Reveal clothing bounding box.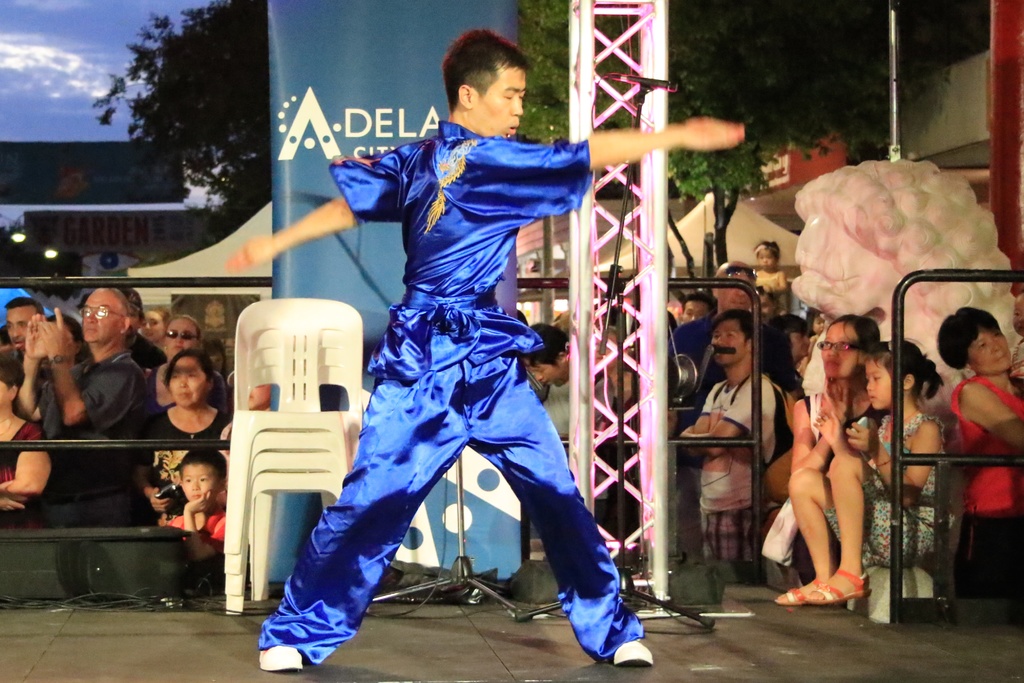
Revealed: <region>138, 404, 228, 525</region>.
